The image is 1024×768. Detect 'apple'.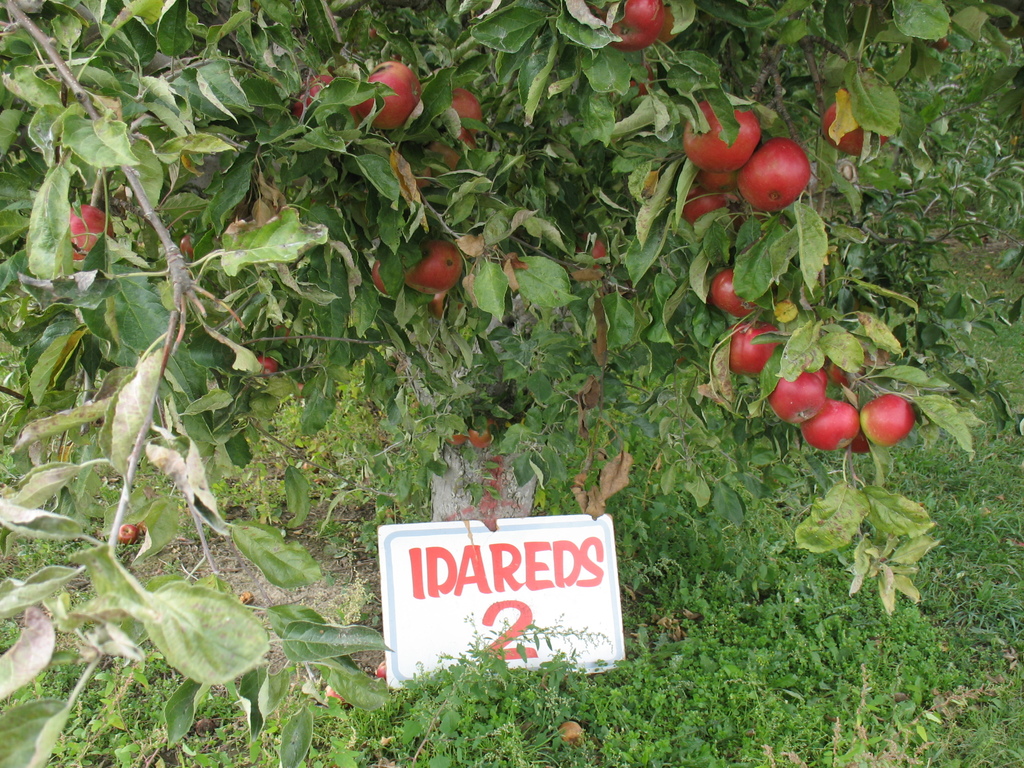
Detection: 430,280,480,325.
